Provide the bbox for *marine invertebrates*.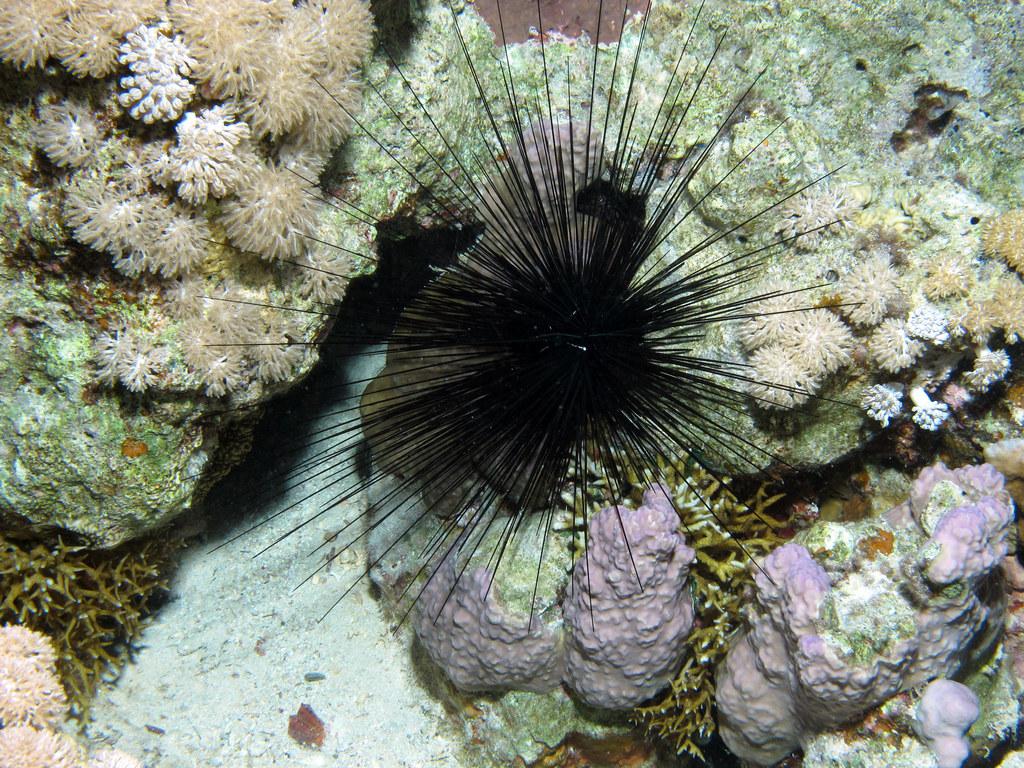
<box>912,439,1023,603</box>.
